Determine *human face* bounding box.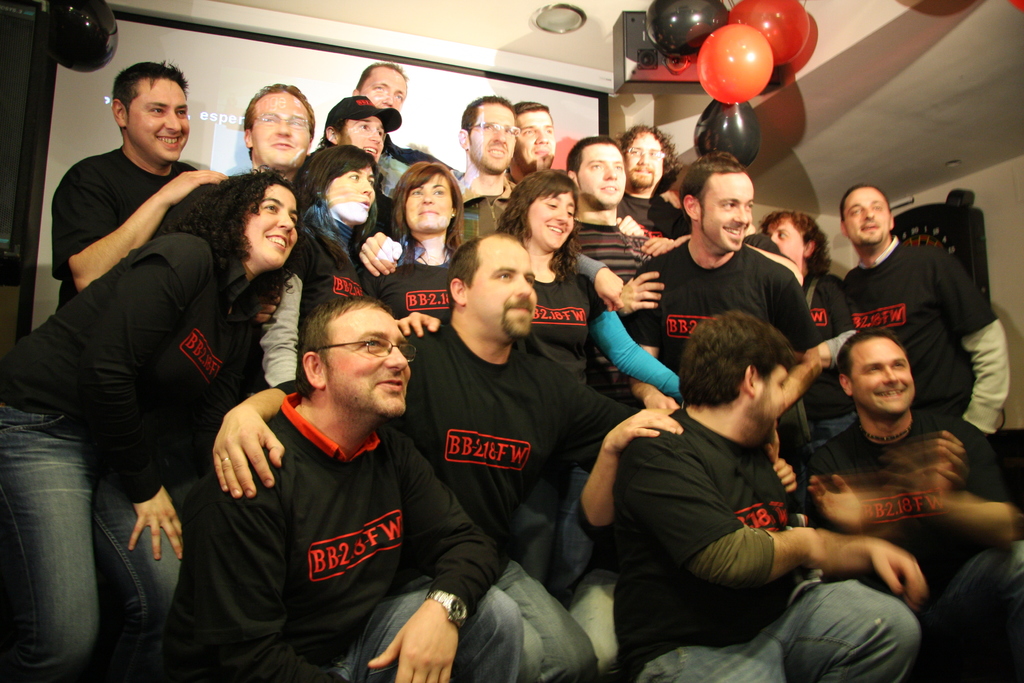
Determined: 846, 188, 890, 245.
